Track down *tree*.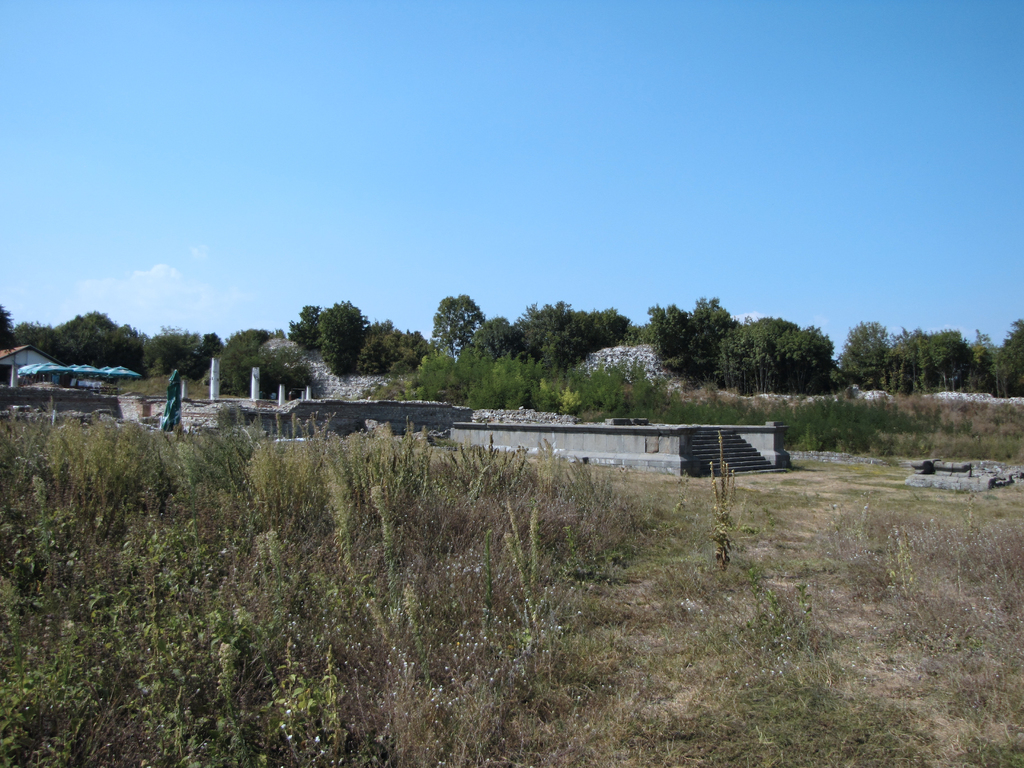
Tracked to region(24, 308, 85, 376).
